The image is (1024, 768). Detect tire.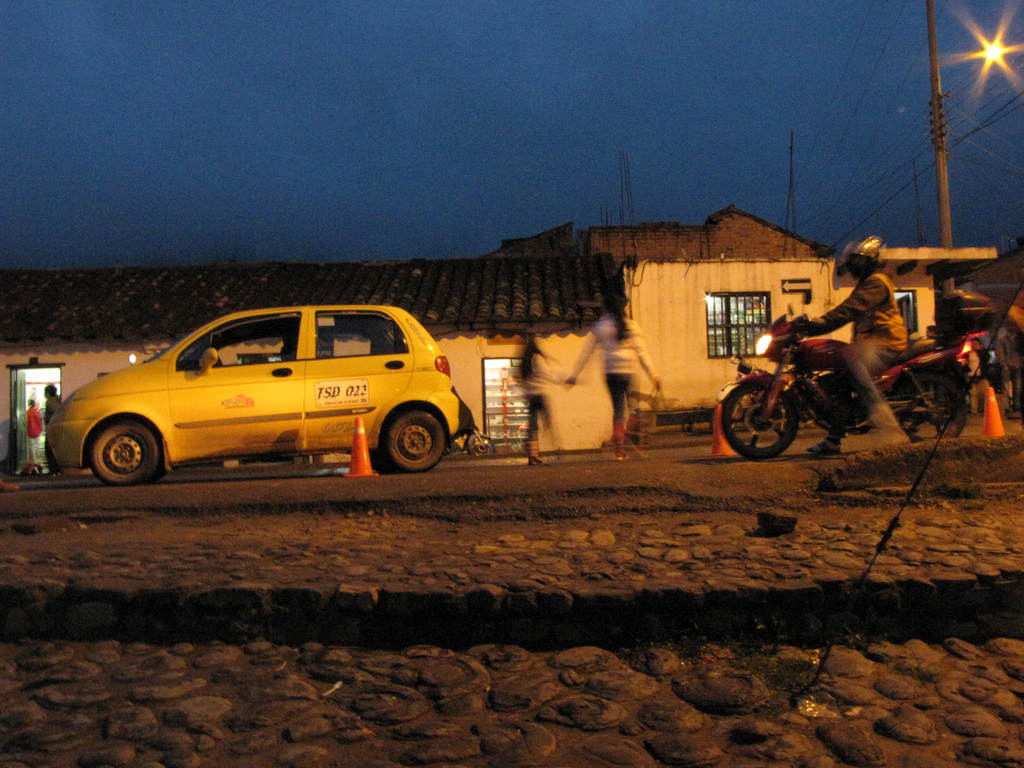
Detection: left=890, top=374, right=966, bottom=439.
